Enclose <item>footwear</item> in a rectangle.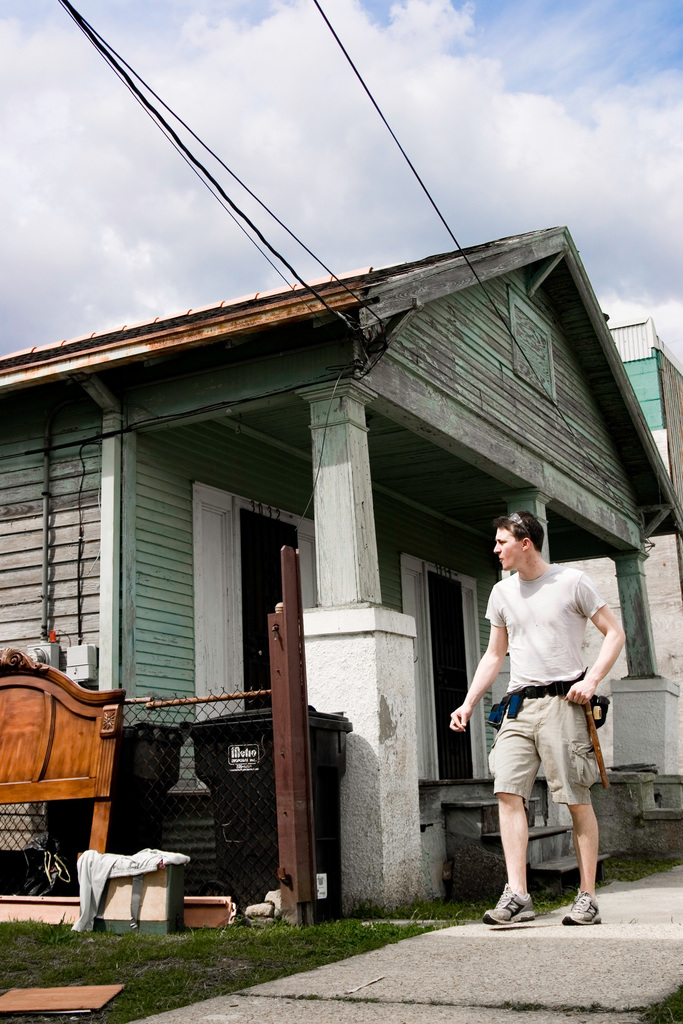
(486,874,559,934).
